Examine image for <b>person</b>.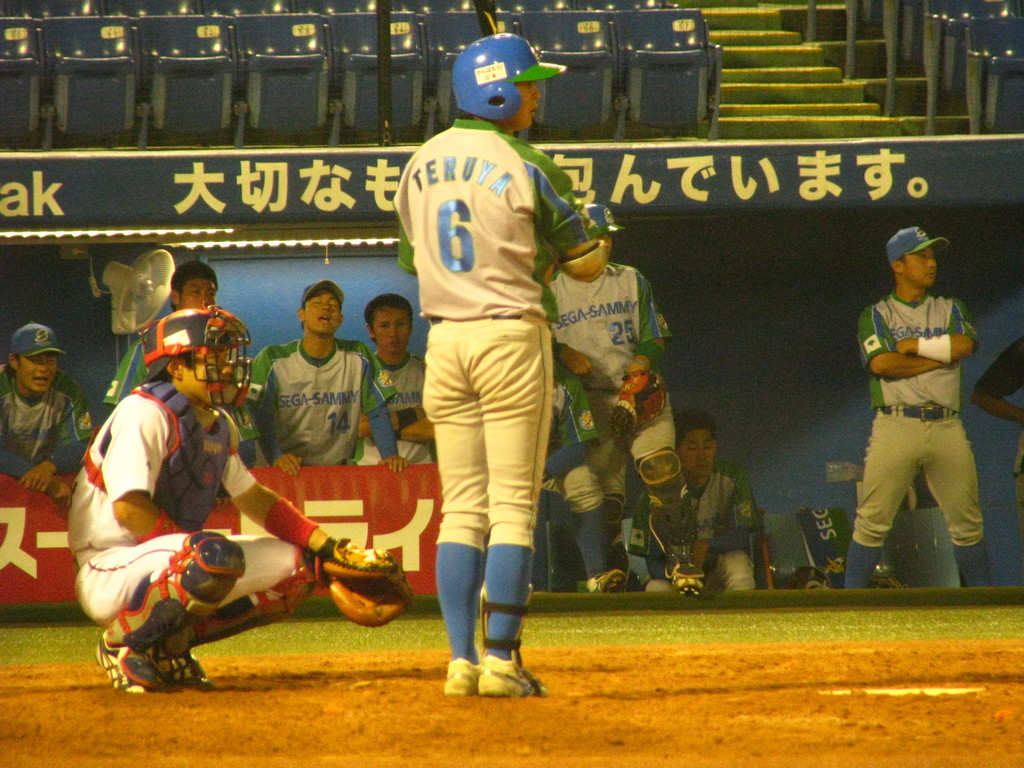
Examination result: bbox(67, 305, 392, 693).
